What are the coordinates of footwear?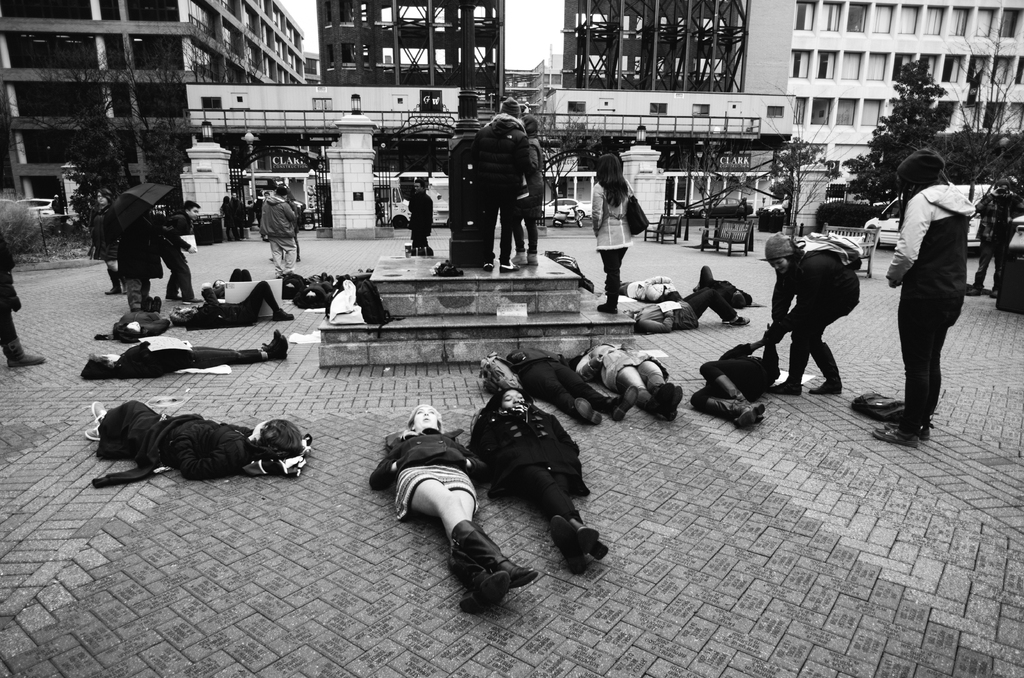
bbox(142, 295, 152, 311).
